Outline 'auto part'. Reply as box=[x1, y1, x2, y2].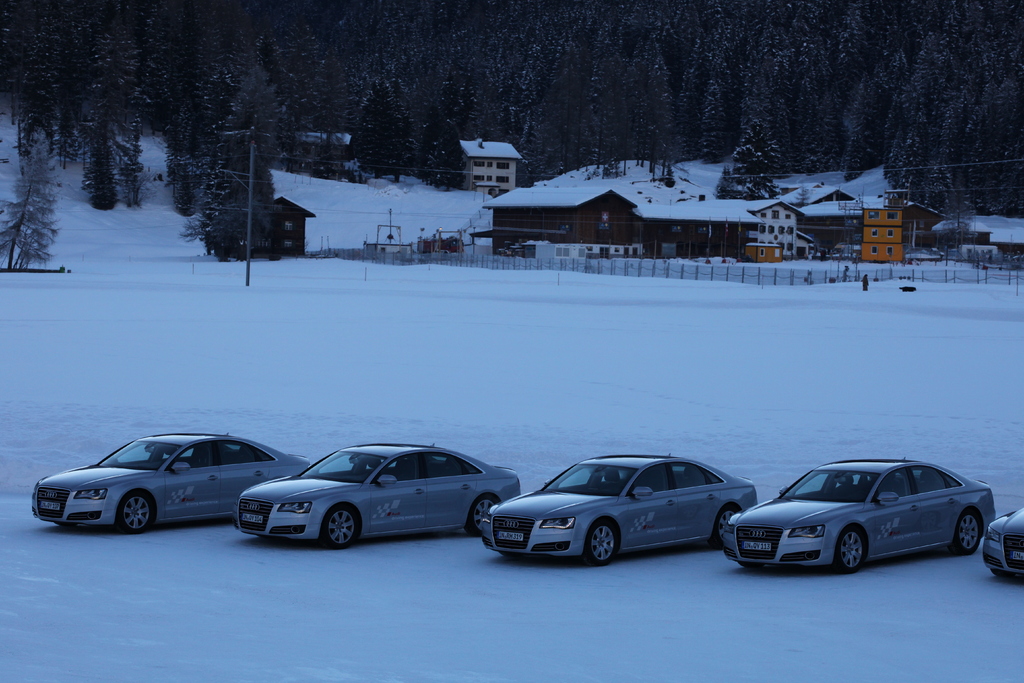
box=[833, 518, 868, 571].
